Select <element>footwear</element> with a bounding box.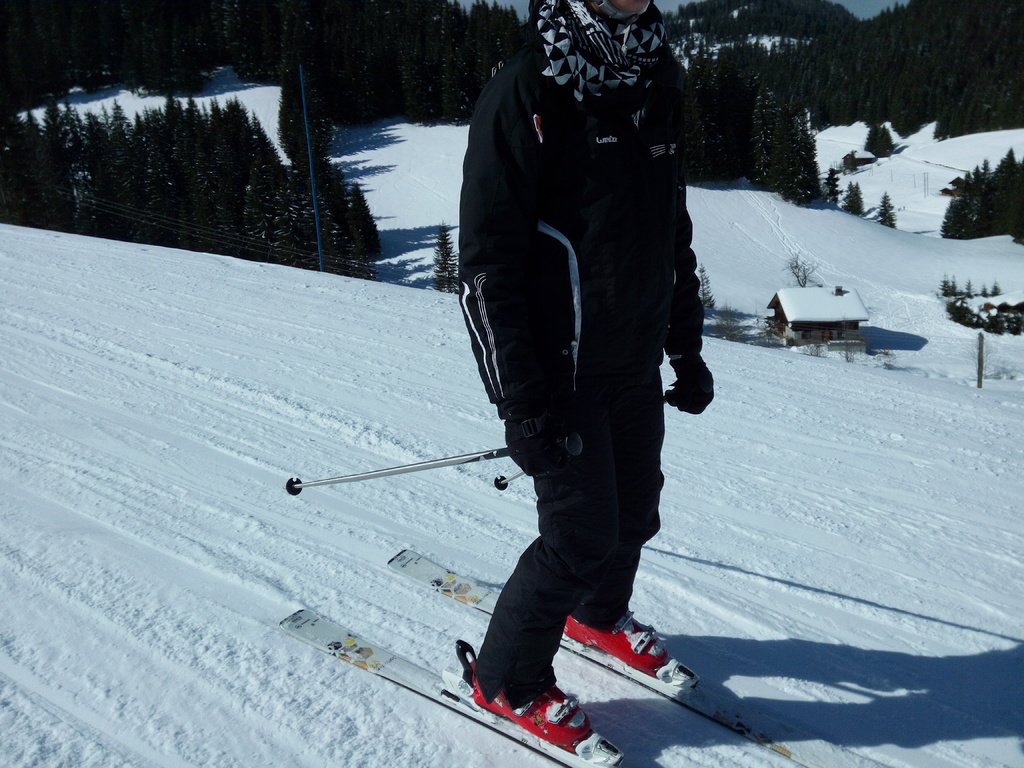
454,637,591,756.
